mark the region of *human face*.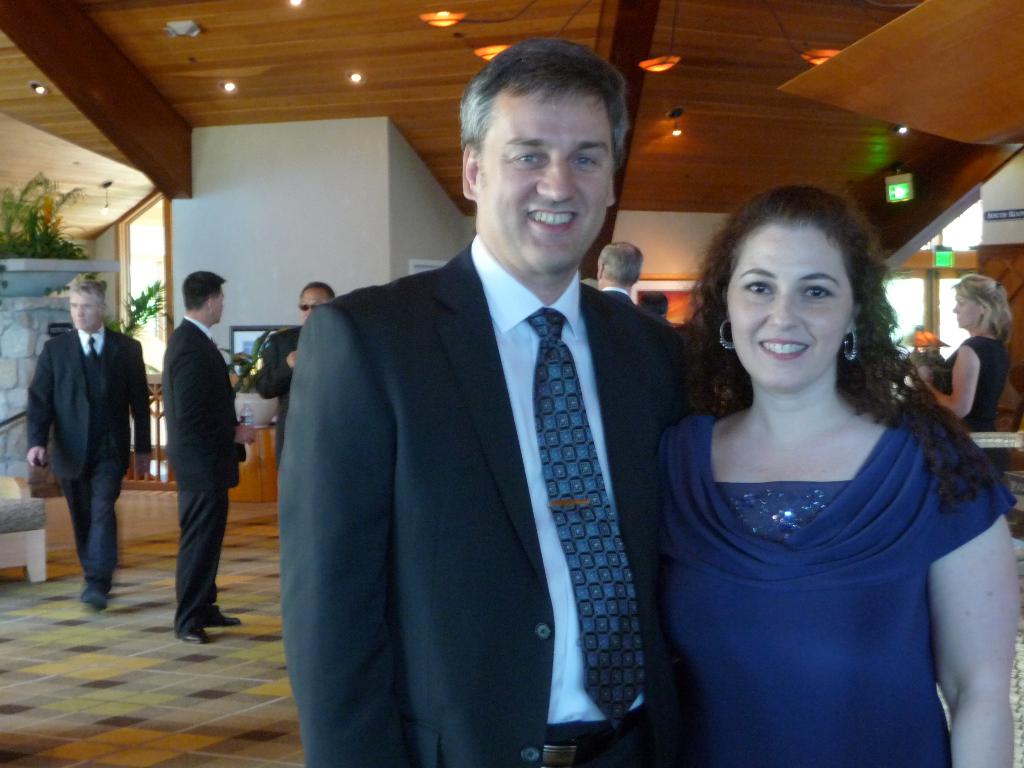
Region: (479,95,617,274).
